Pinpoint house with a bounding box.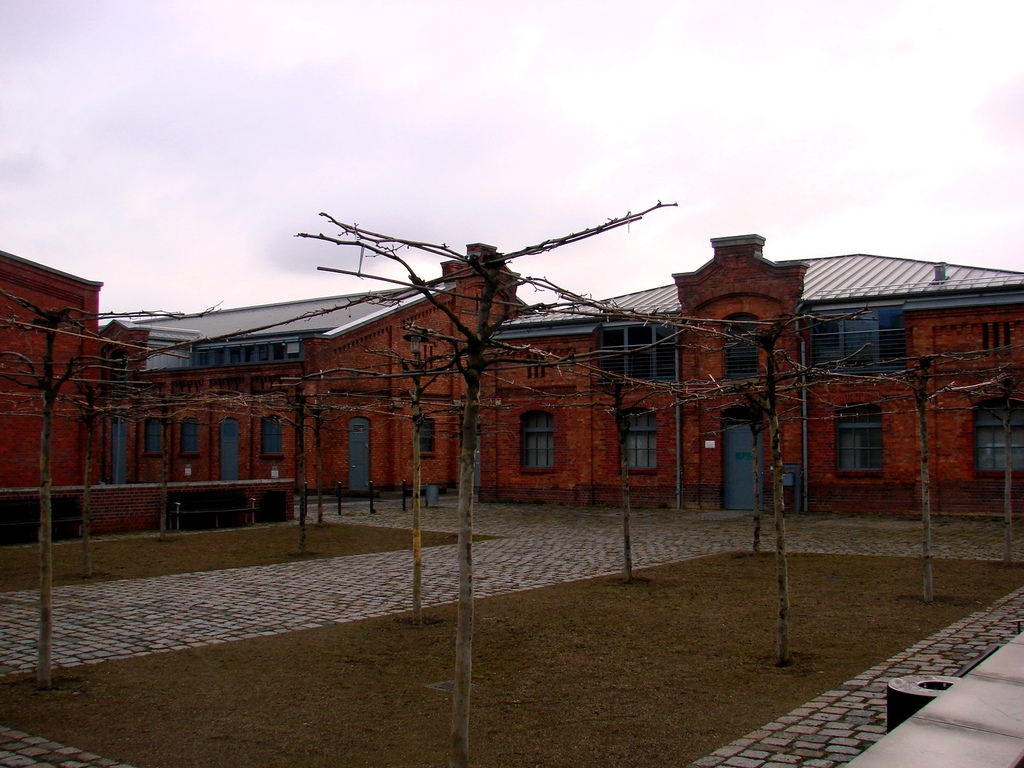
[421, 209, 995, 544].
